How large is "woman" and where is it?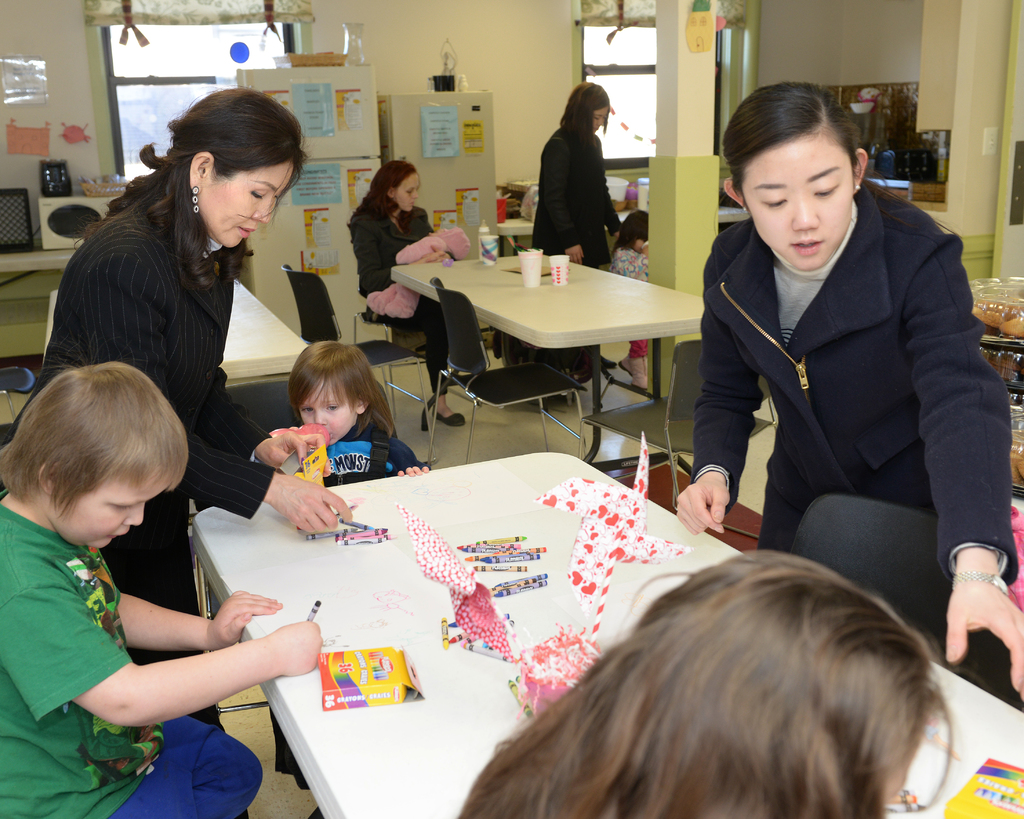
Bounding box: <box>35,77,349,763</box>.
